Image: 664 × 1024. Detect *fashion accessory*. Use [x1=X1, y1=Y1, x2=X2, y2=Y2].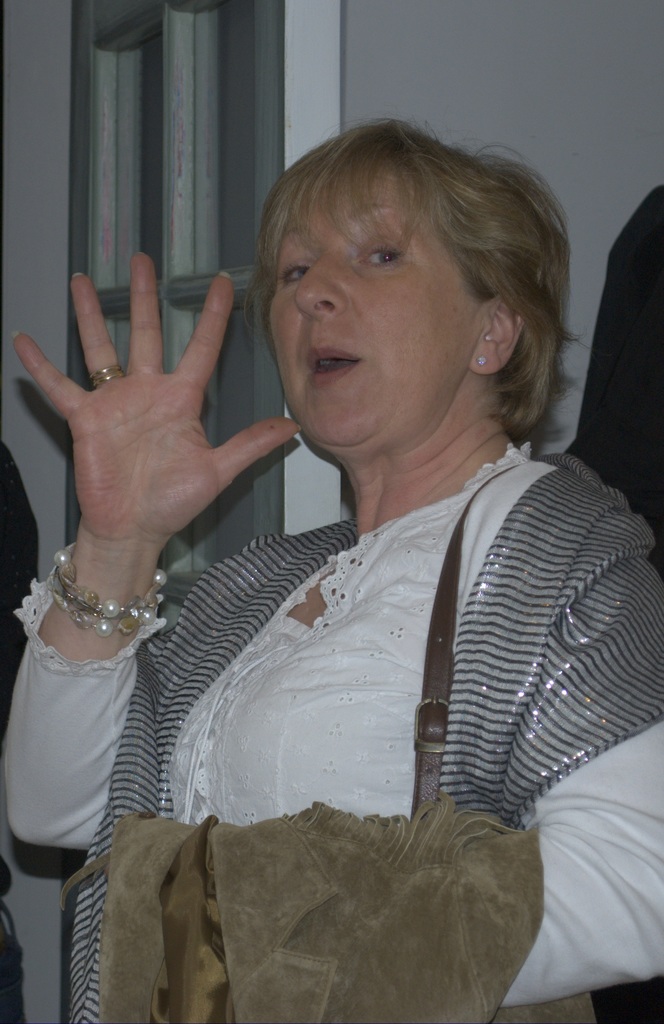
[x1=89, y1=362, x2=127, y2=383].
